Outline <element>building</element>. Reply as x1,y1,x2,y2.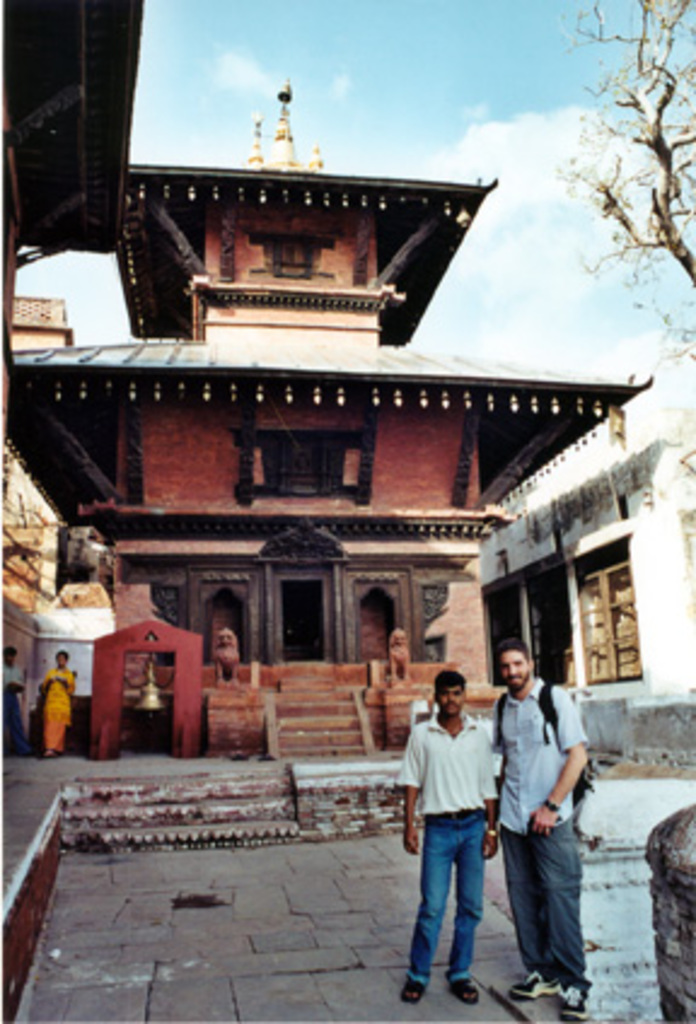
0,0,145,500.
